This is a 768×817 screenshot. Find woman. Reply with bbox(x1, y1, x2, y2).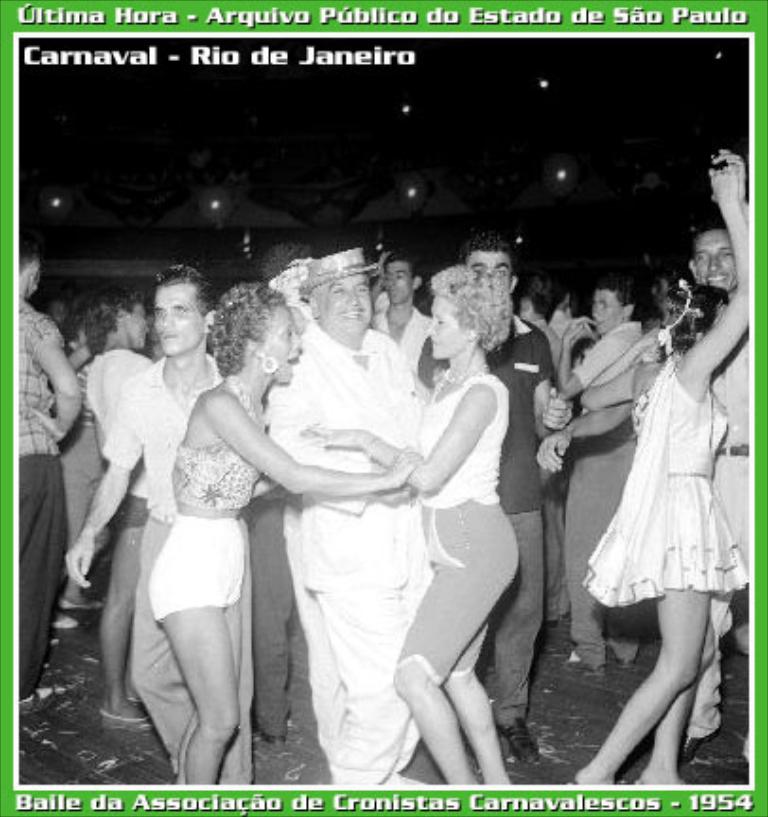
bbox(577, 155, 747, 785).
